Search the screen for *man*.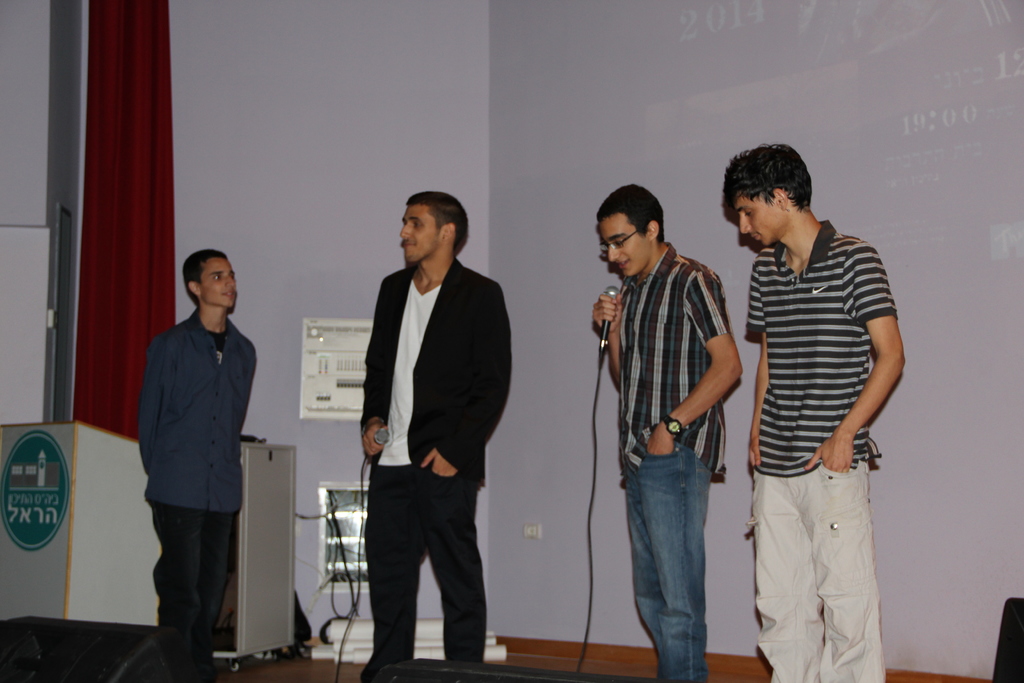
Found at select_region(139, 249, 257, 682).
